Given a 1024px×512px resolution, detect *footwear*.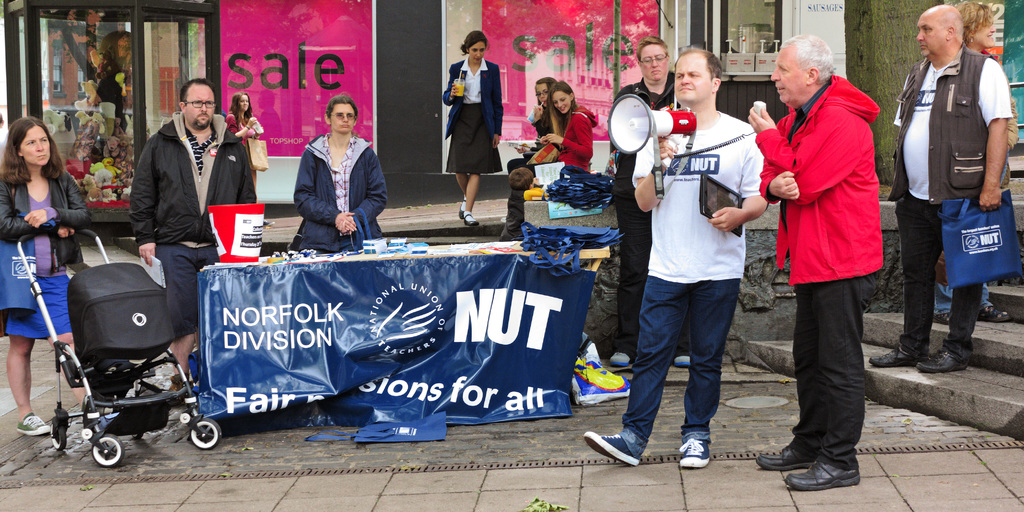
box(787, 460, 860, 496).
